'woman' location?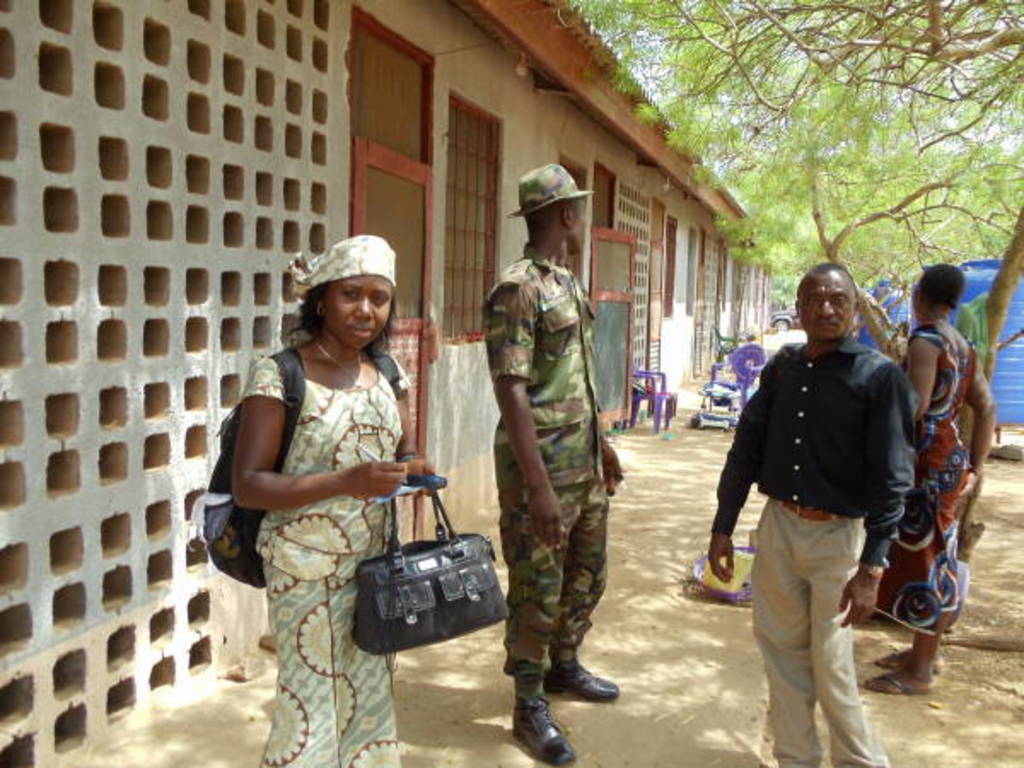
crop(220, 212, 435, 753)
